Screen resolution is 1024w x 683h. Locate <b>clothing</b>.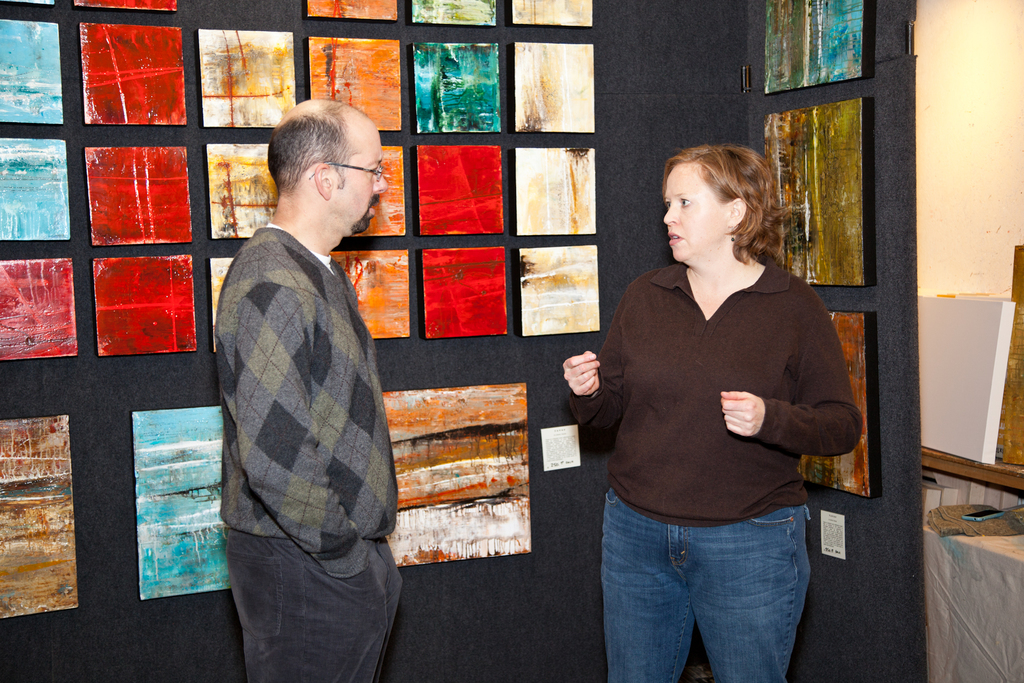
pyautogui.locateOnScreen(214, 220, 402, 682).
